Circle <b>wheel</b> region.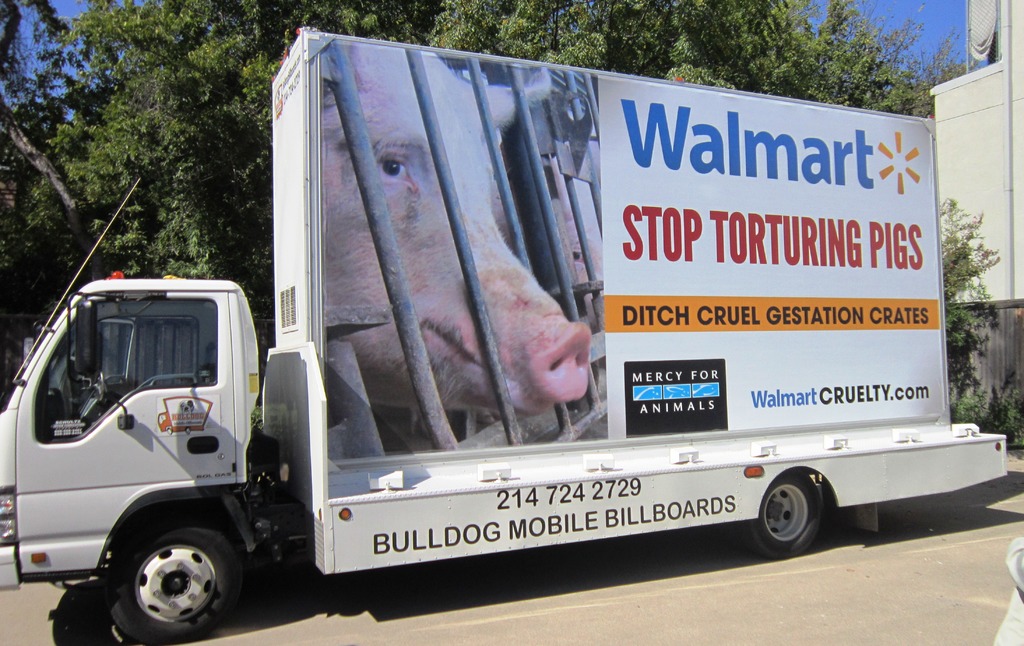
Region: x1=110 y1=521 x2=244 y2=645.
